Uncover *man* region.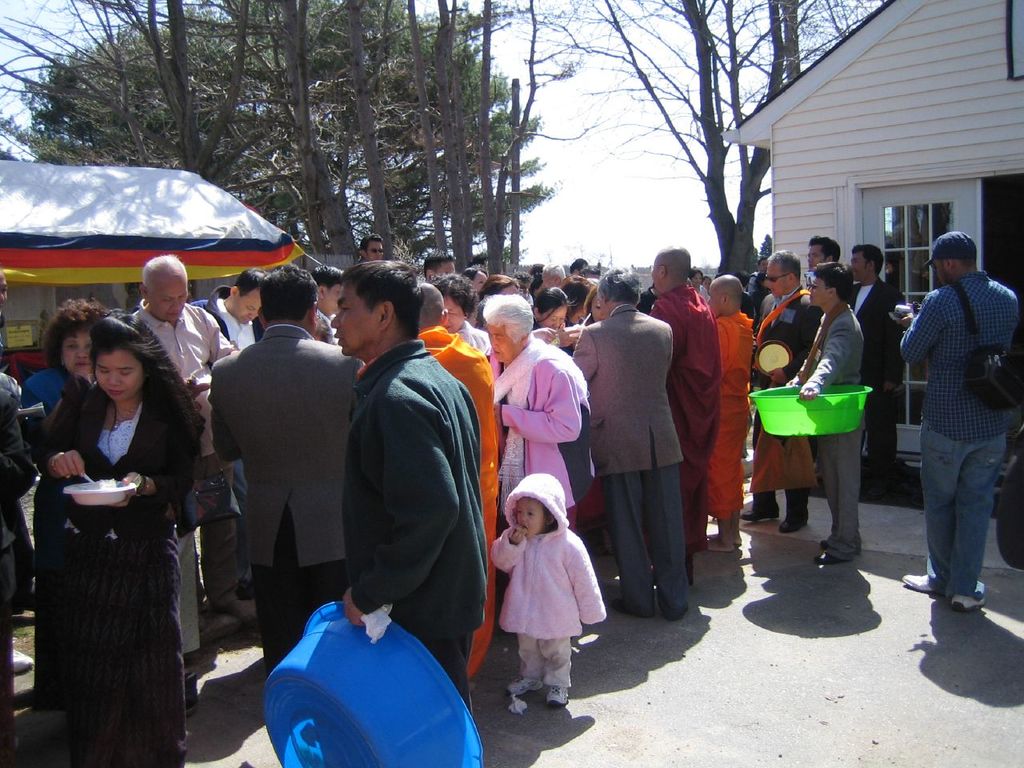
Uncovered: [x1=702, y1=268, x2=762, y2=560].
